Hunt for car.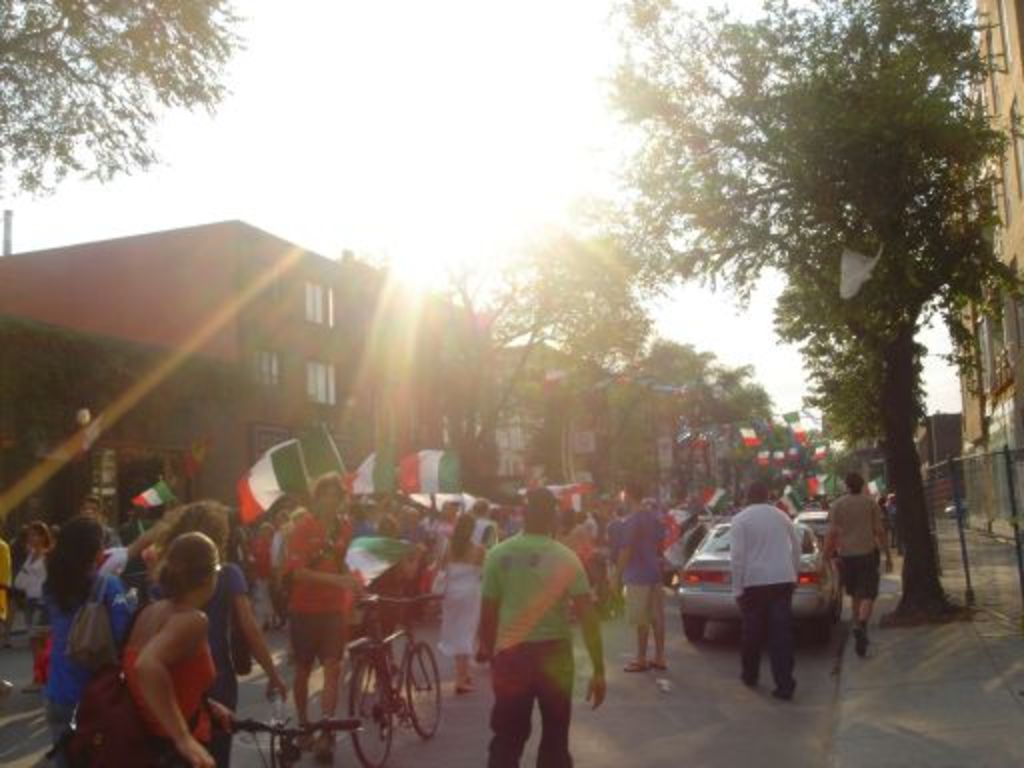
Hunted down at x1=676 y1=520 x2=842 y2=650.
